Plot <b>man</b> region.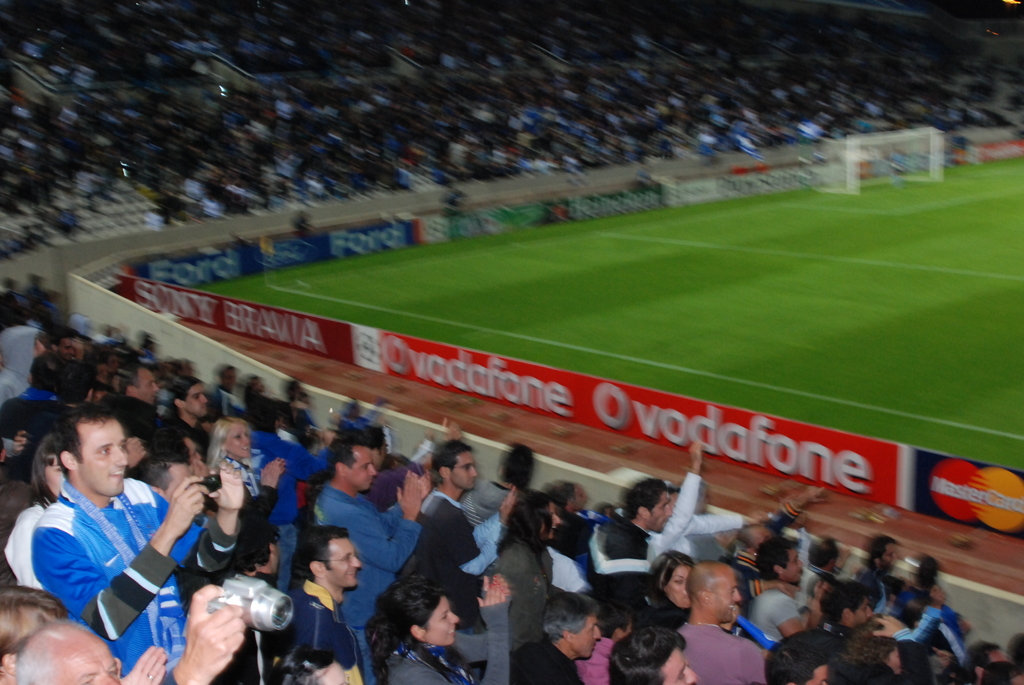
Plotted at <box>47,328,89,393</box>.
